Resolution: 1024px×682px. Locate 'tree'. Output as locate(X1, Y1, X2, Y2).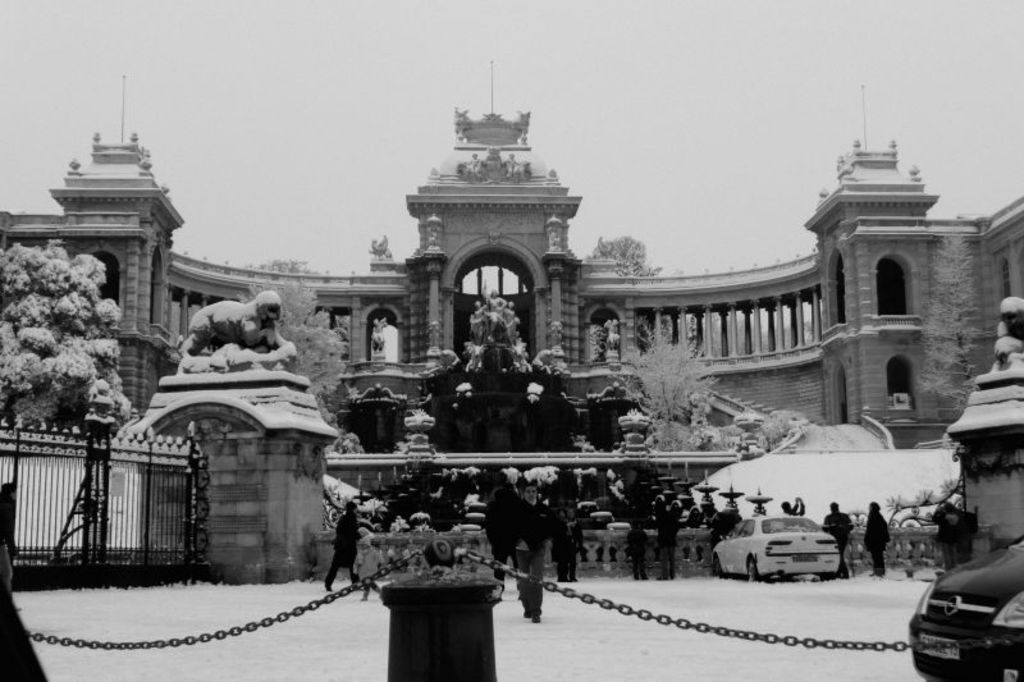
locate(603, 324, 719, 471).
